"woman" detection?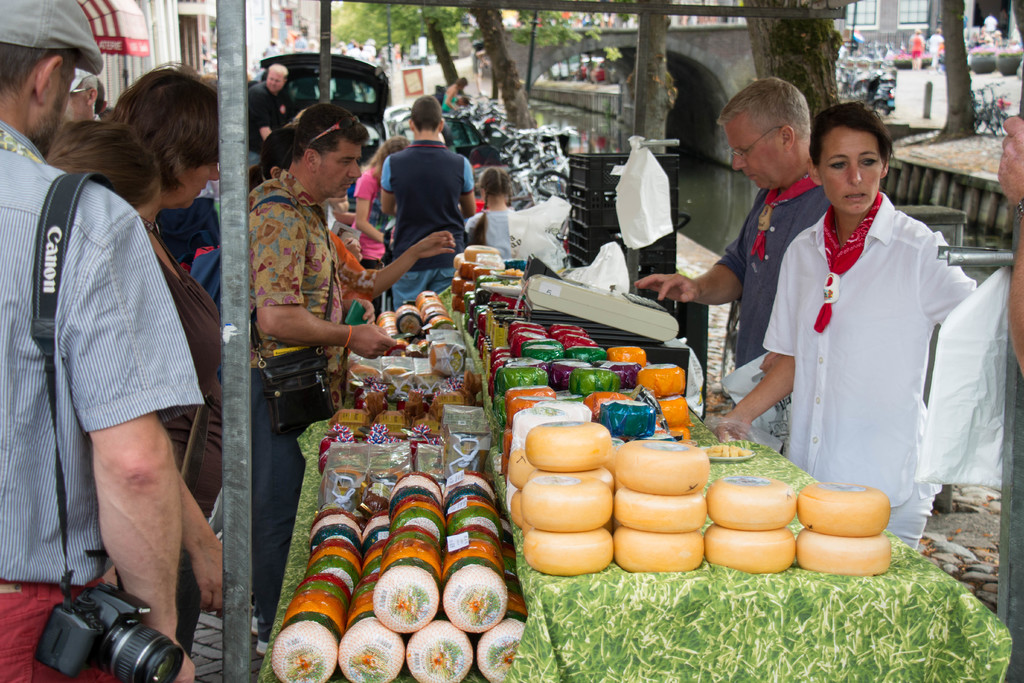
crop(47, 115, 165, 241)
